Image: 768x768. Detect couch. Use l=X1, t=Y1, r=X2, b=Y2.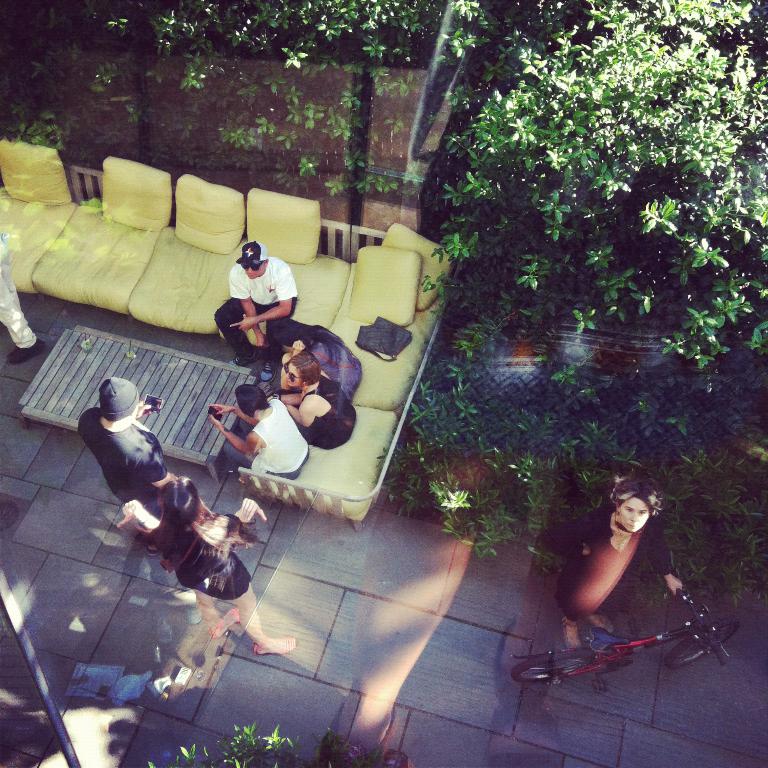
l=0, t=142, r=449, b=528.
